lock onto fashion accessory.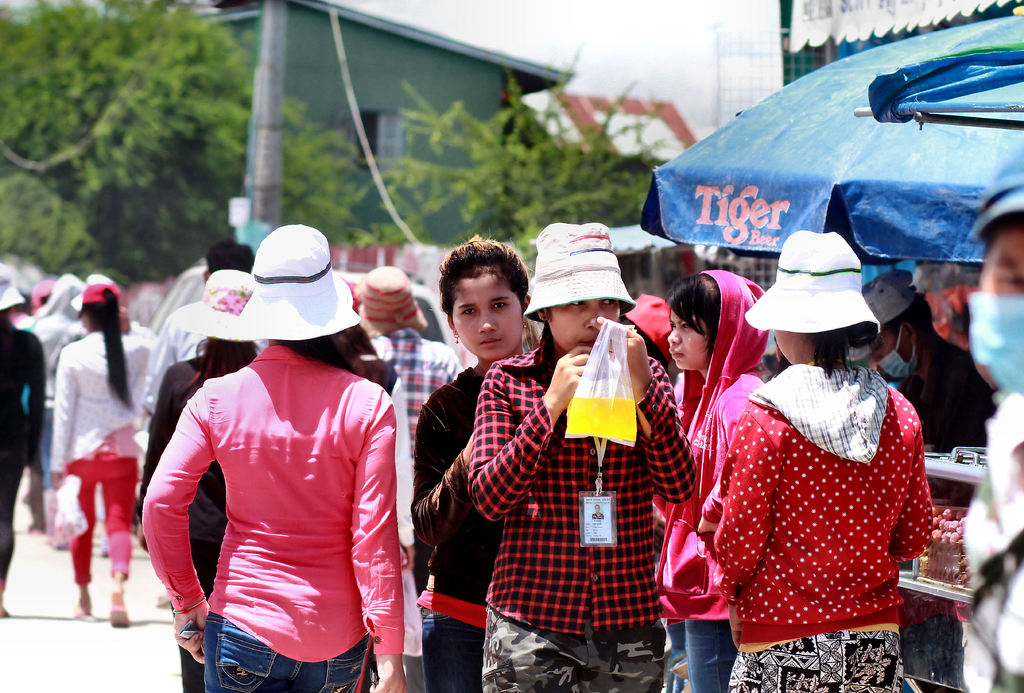
Locked: pyautogui.locateOnScreen(0, 611, 12, 616).
